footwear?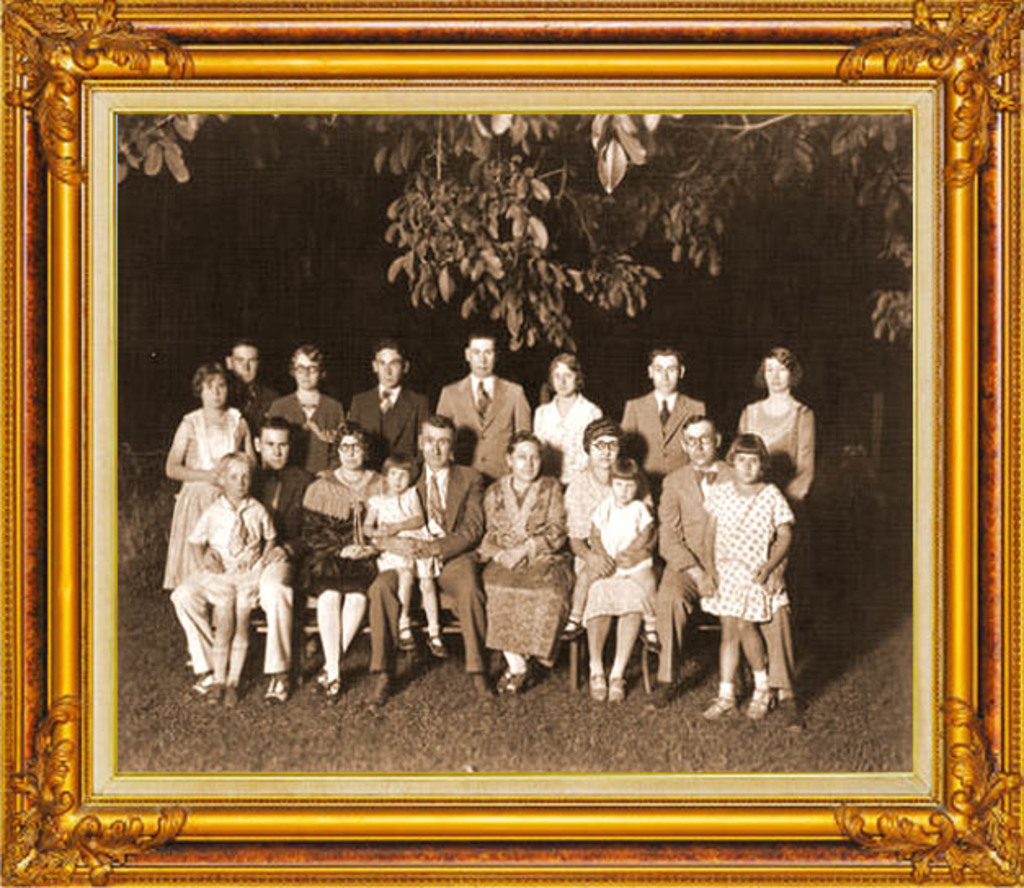
select_region(779, 689, 800, 730)
